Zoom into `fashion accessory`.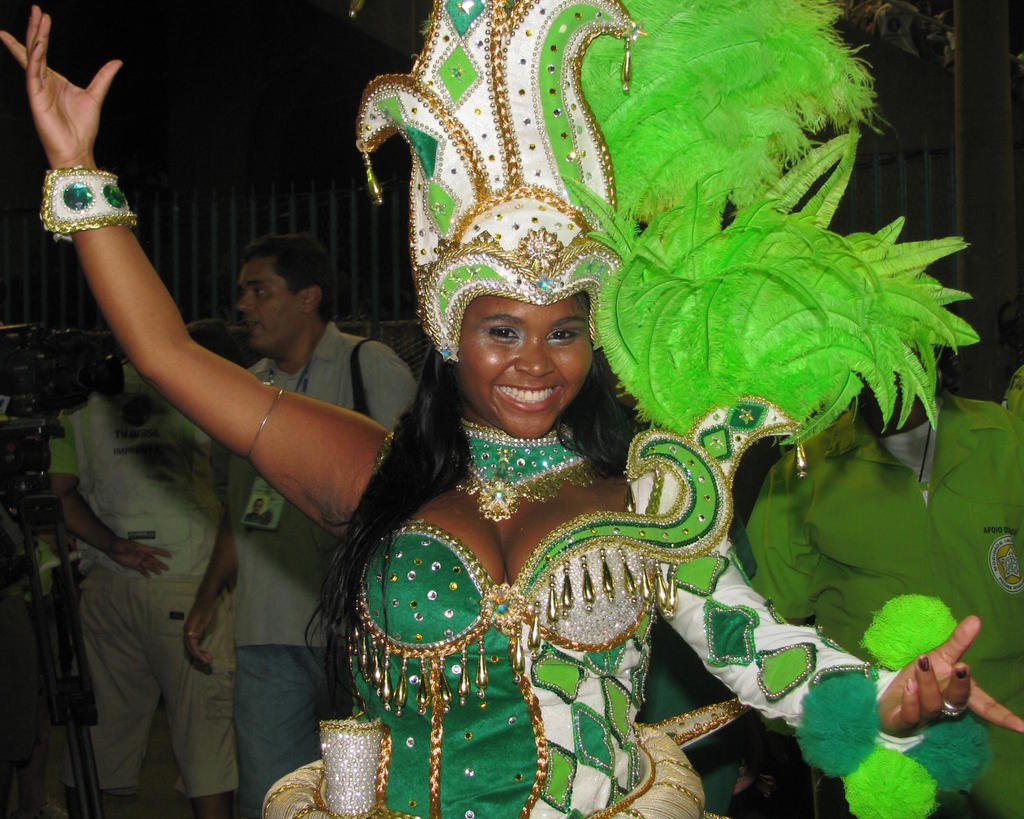
Zoom target: rect(245, 391, 284, 461).
